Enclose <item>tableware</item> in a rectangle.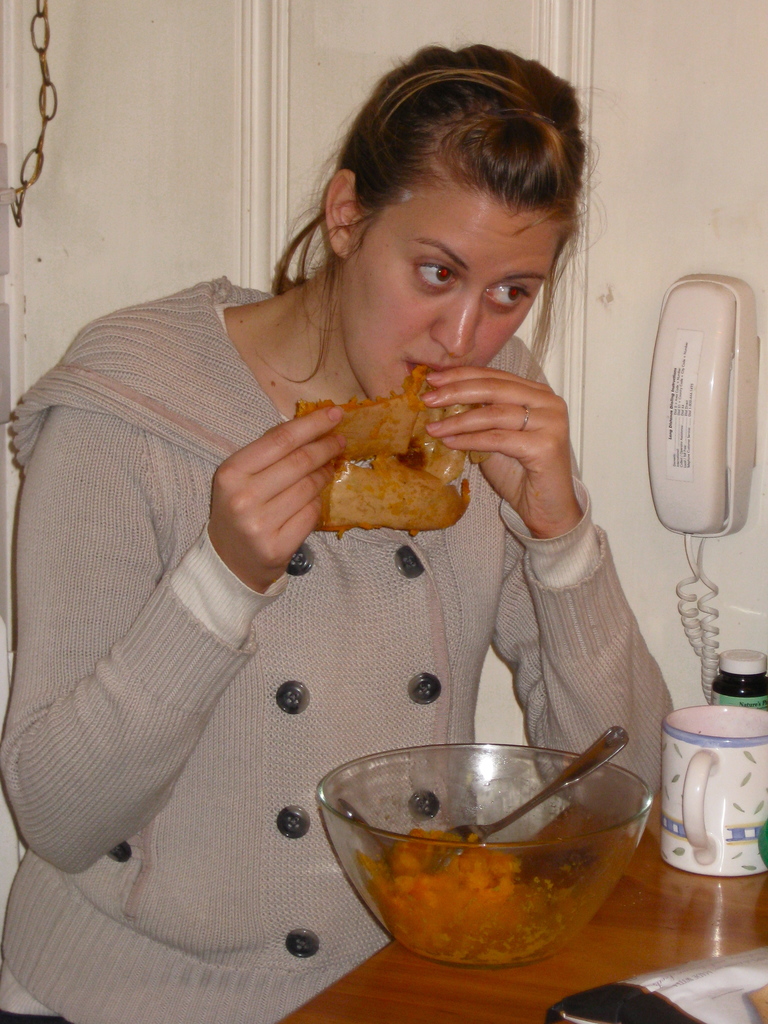
Rect(662, 701, 767, 871).
